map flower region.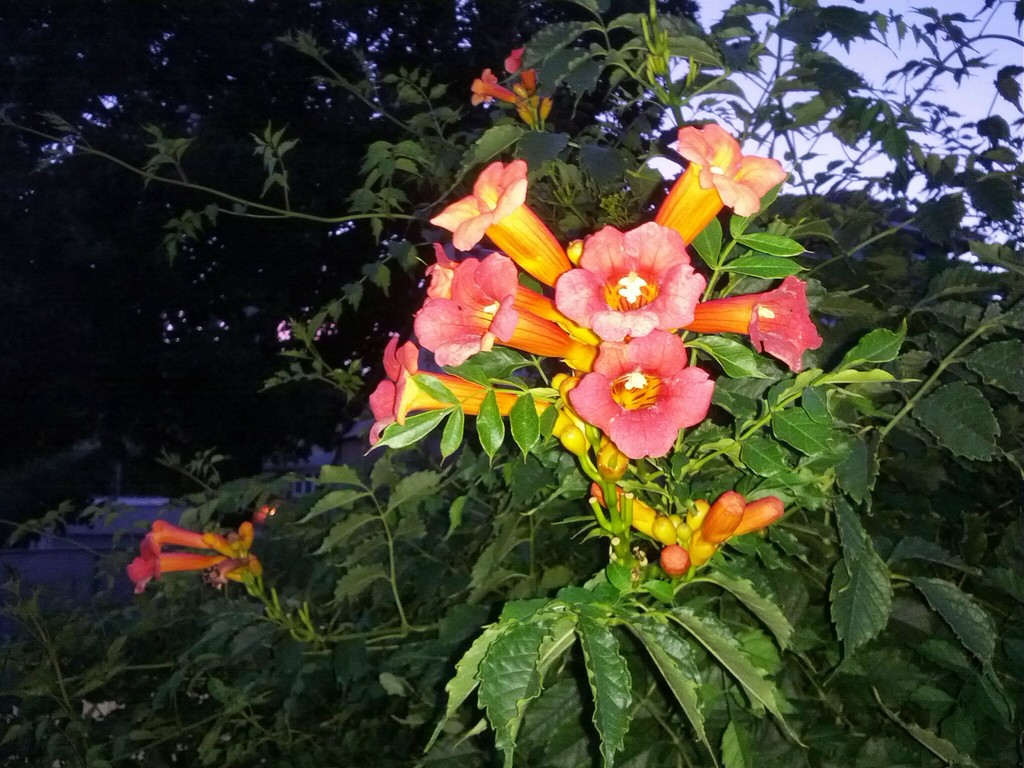
Mapped to left=676, top=276, right=826, bottom=375.
